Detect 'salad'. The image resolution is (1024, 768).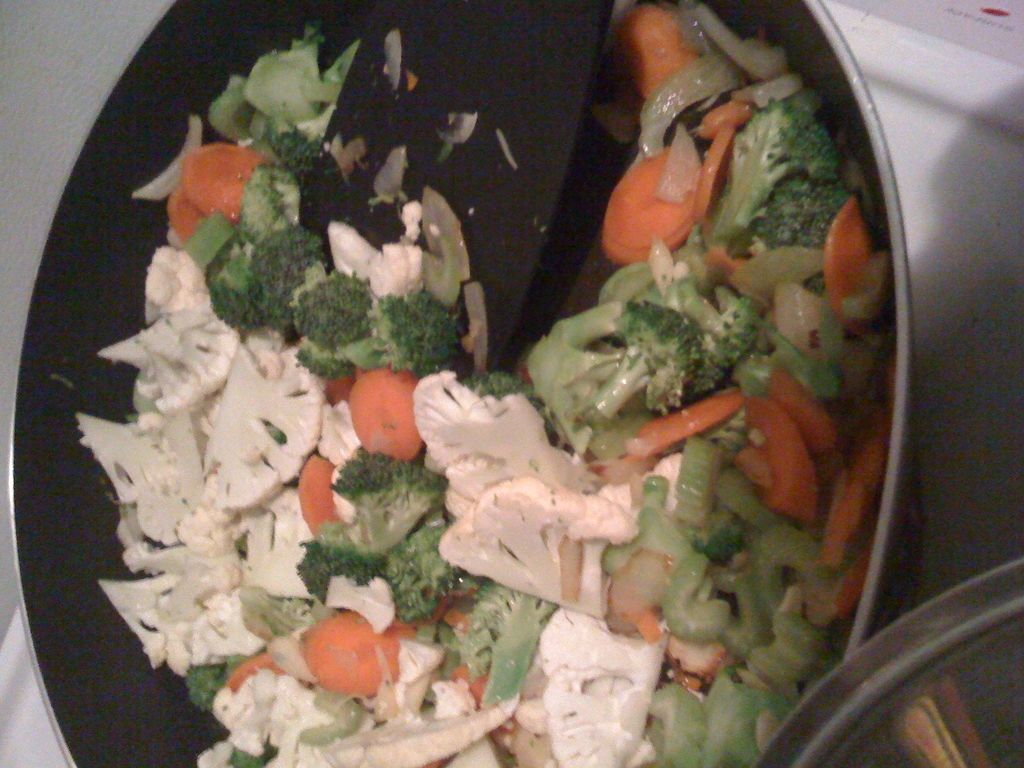
bbox=[0, 13, 925, 767].
